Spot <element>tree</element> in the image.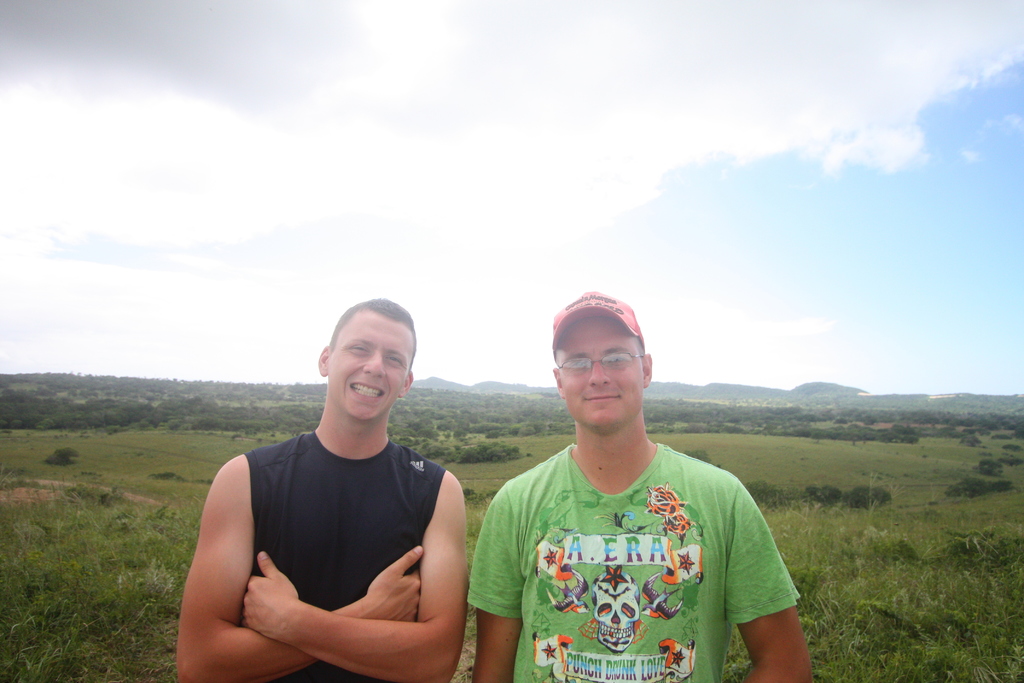
<element>tree</element> found at [left=998, top=451, right=1023, bottom=467].
